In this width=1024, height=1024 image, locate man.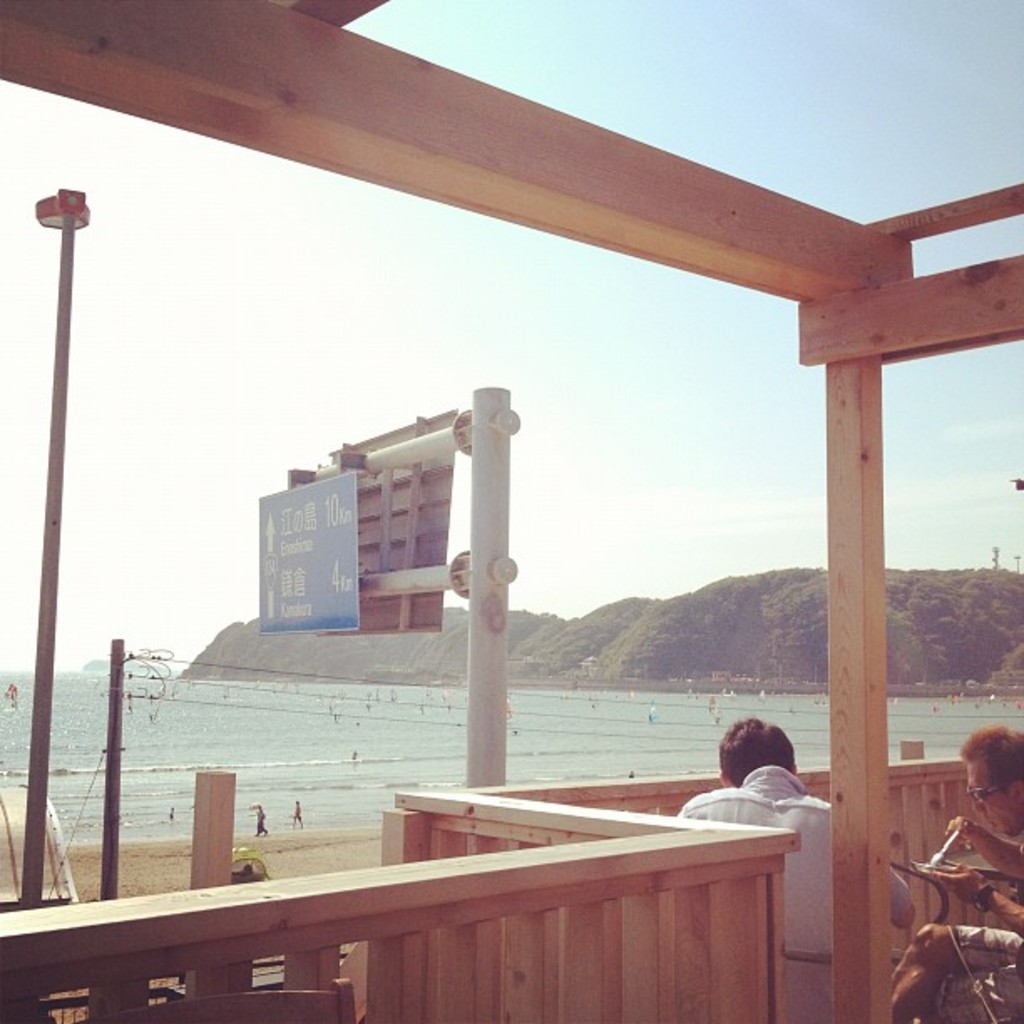
Bounding box: (x1=673, y1=711, x2=920, y2=1022).
